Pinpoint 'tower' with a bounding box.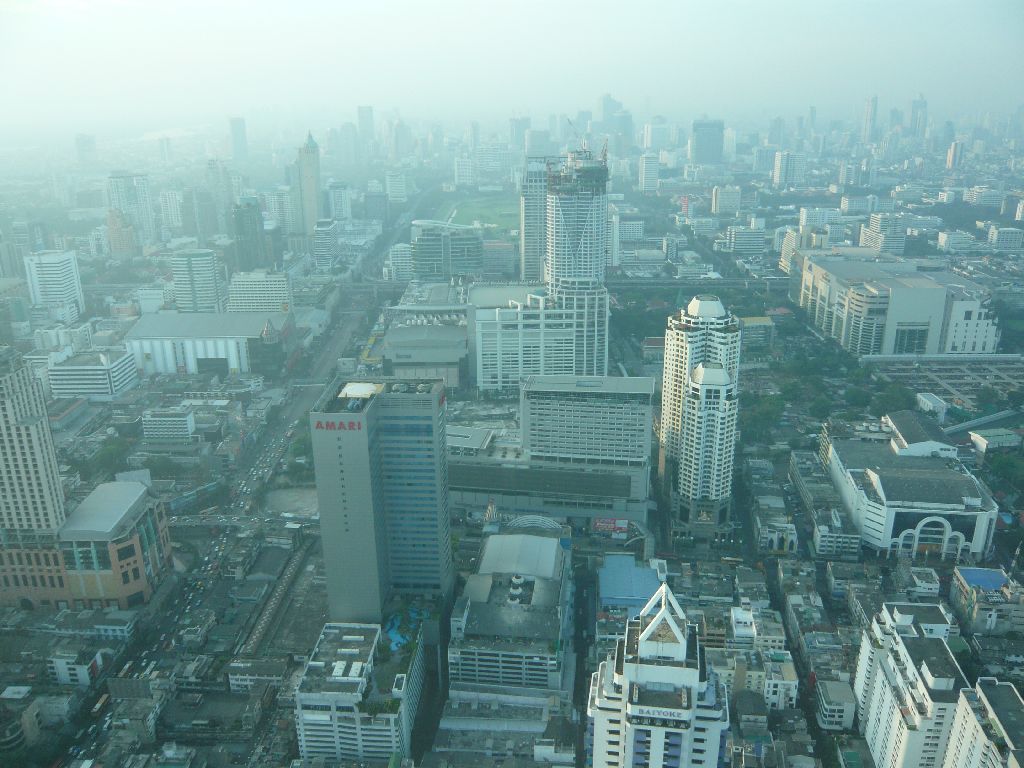
rect(230, 118, 247, 161).
